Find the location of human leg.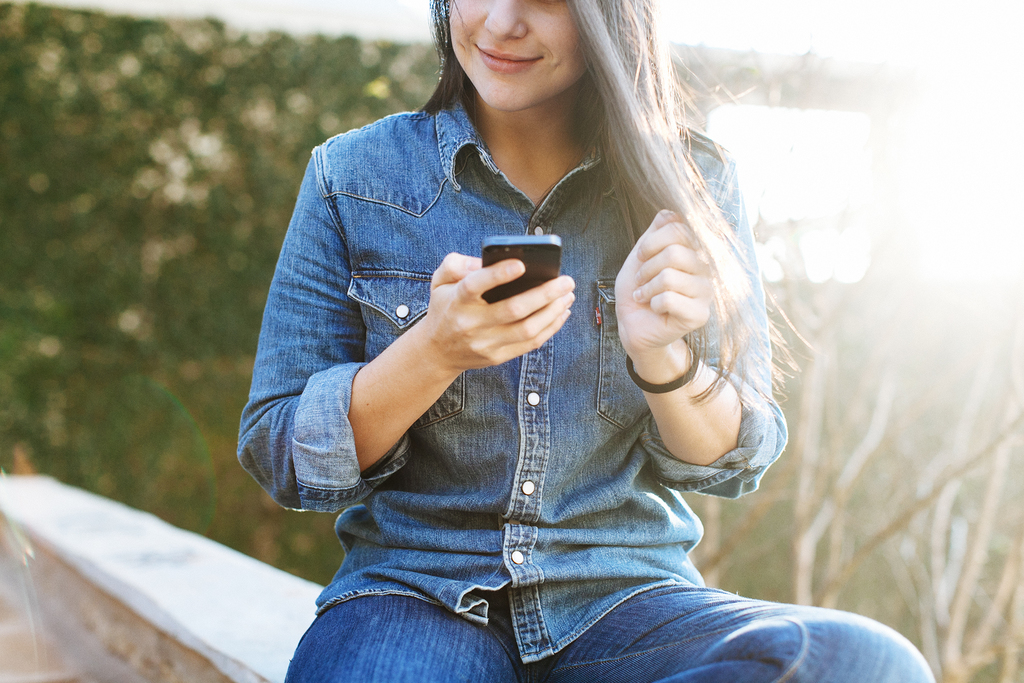
Location: [274, 592, 524, 682].
